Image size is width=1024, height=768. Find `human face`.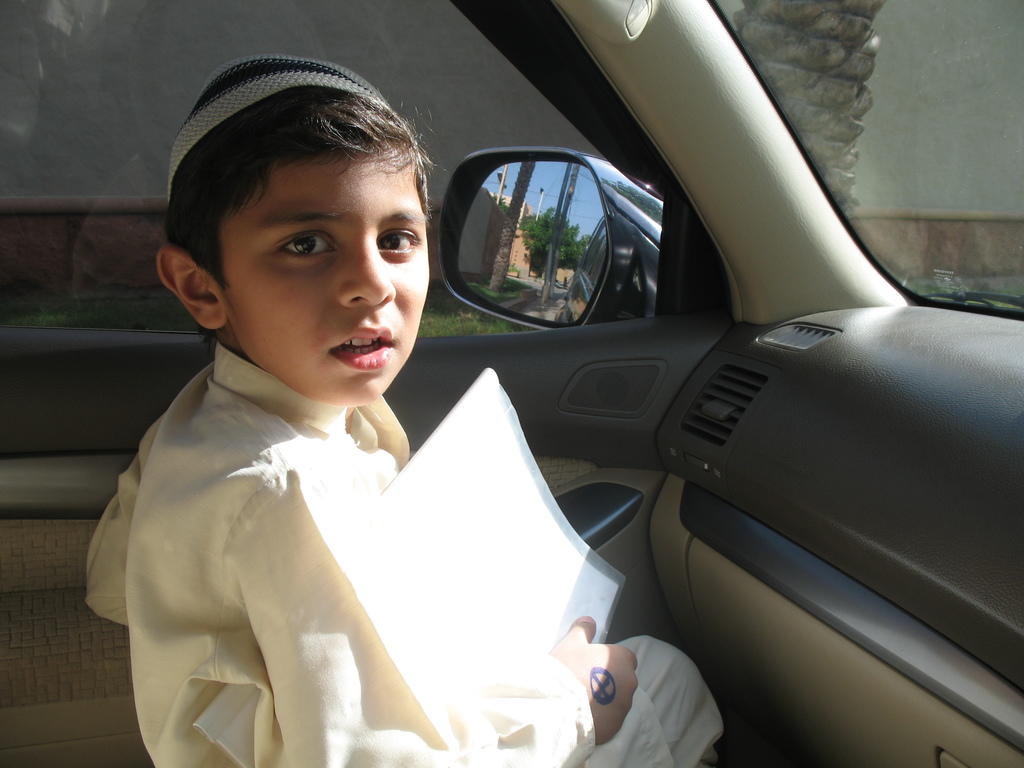
[211, 145, 432, 404].
